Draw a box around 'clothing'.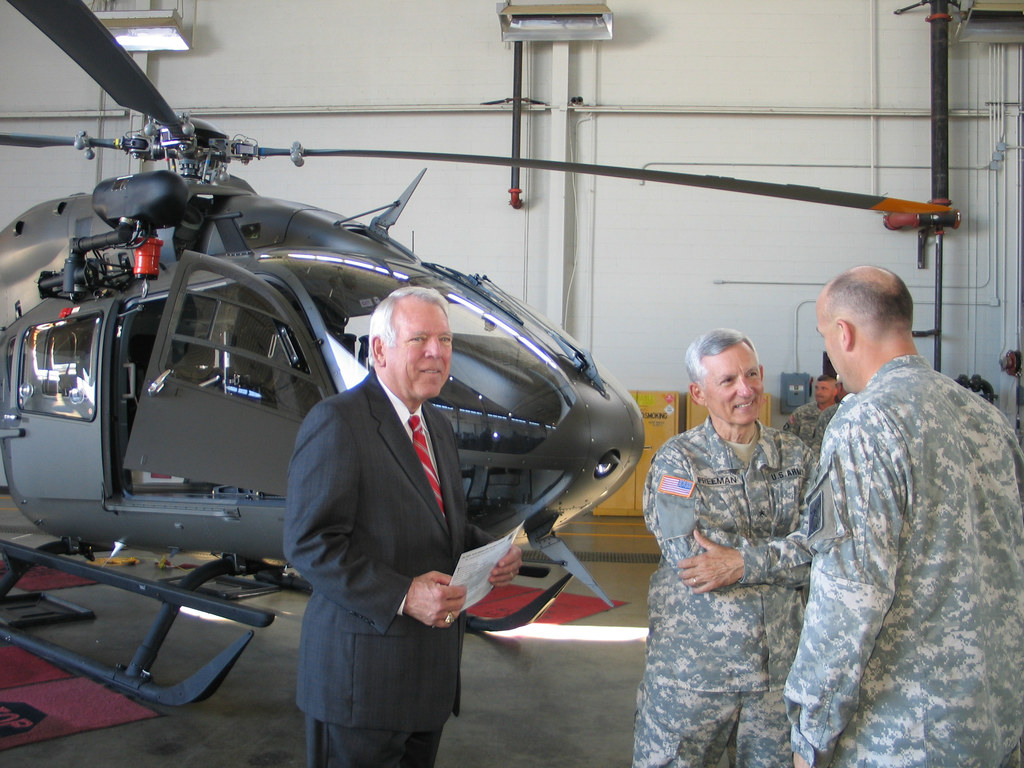
rect(276, 368, 476, 766).
